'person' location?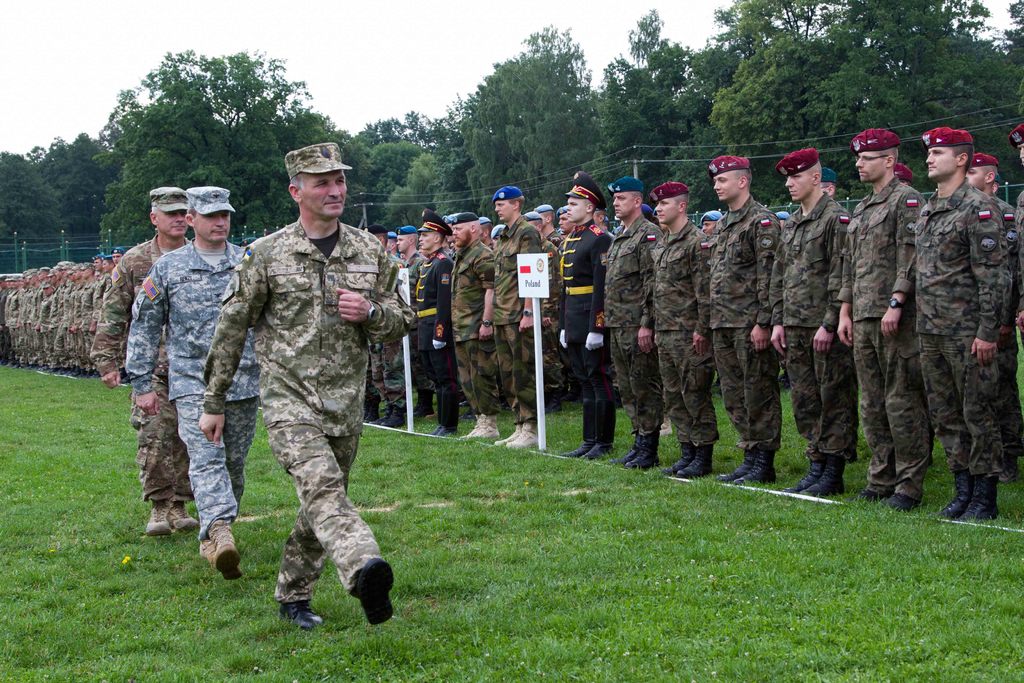
crop(651, 181, 719, 479)
